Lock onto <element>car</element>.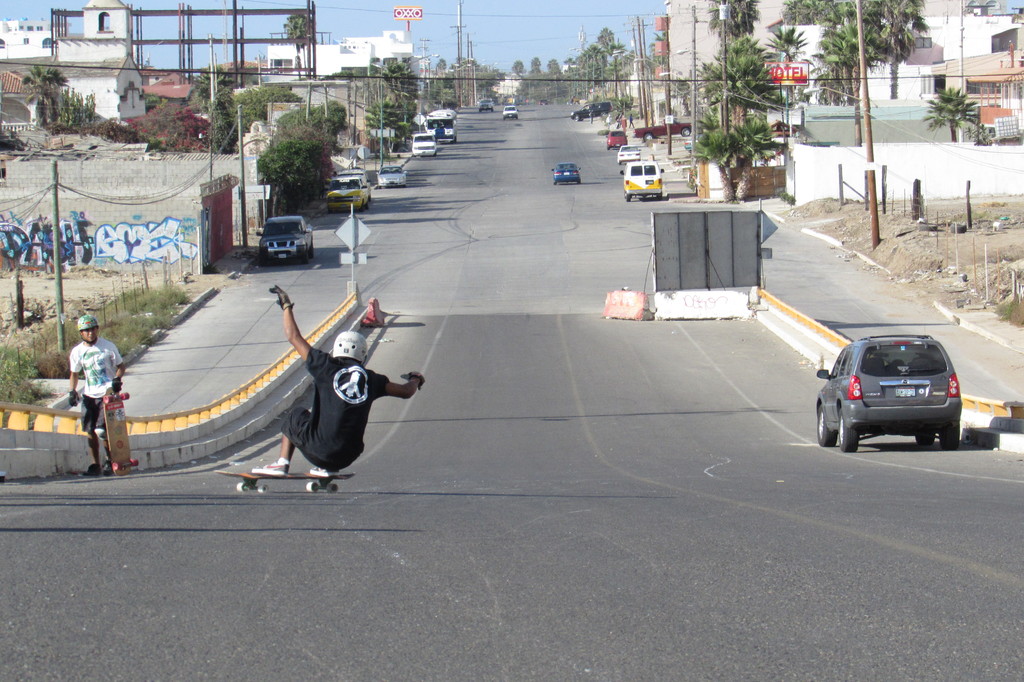
Locked: BBox(548, 161, 578, 188).
